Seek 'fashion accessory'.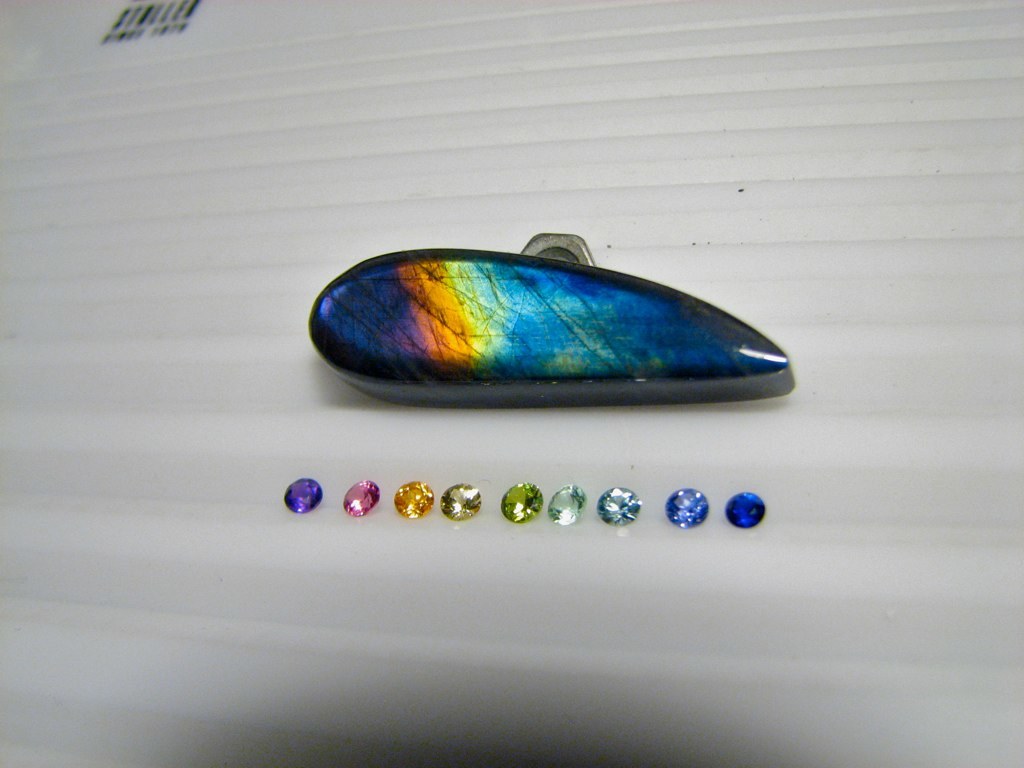
bbox=[286, 473, 323, 512].
